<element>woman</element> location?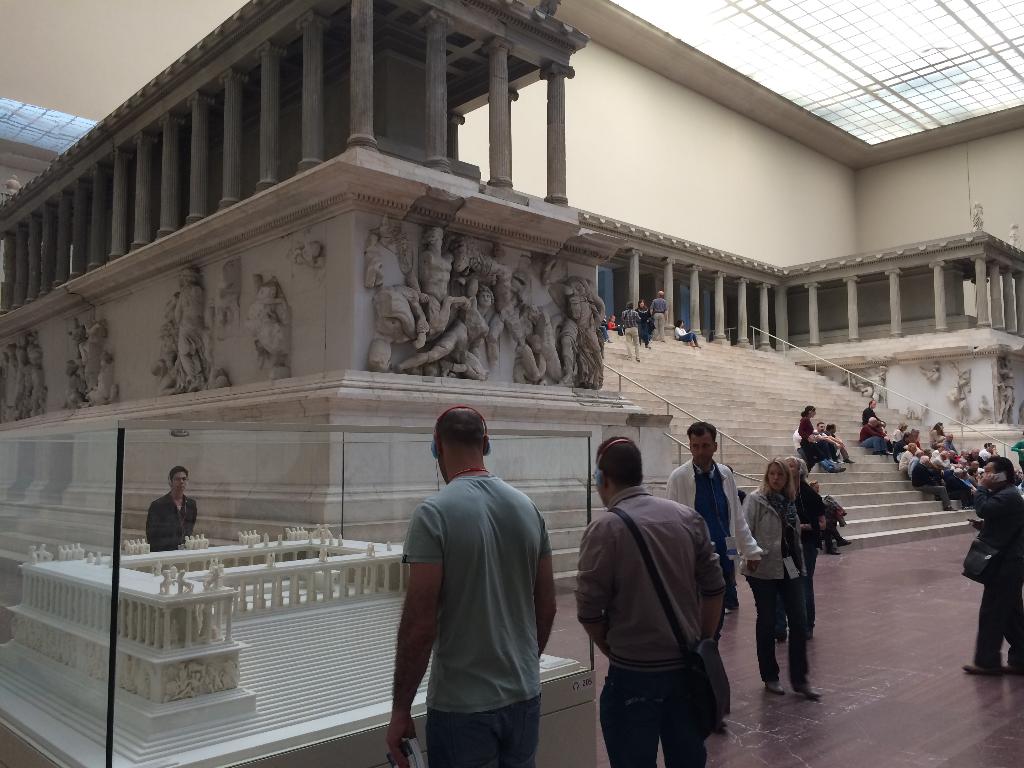
BBox(633, 298, 654, 349)
